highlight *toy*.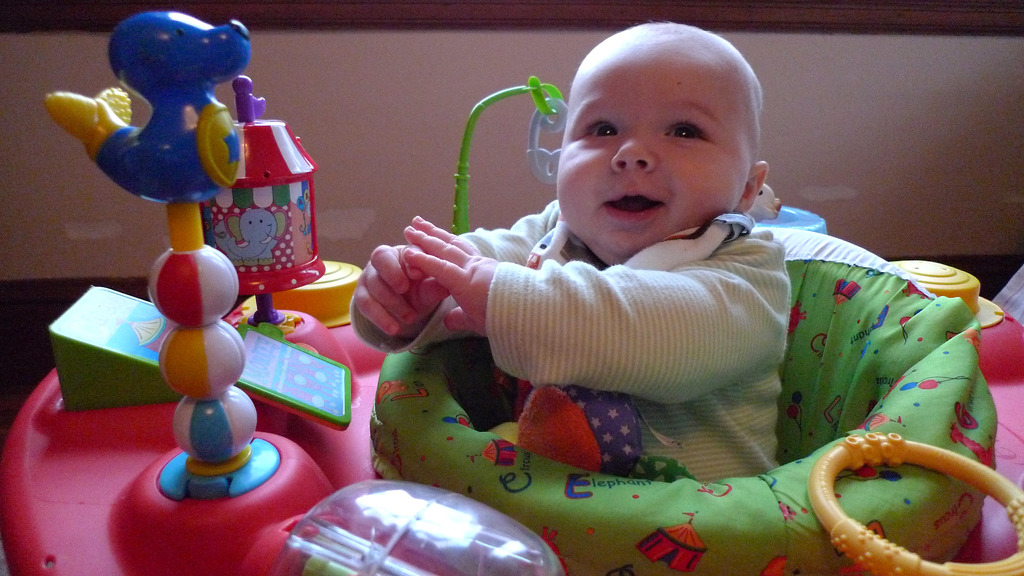
Highlighted region: Rect(446, 76, 564, 235).
